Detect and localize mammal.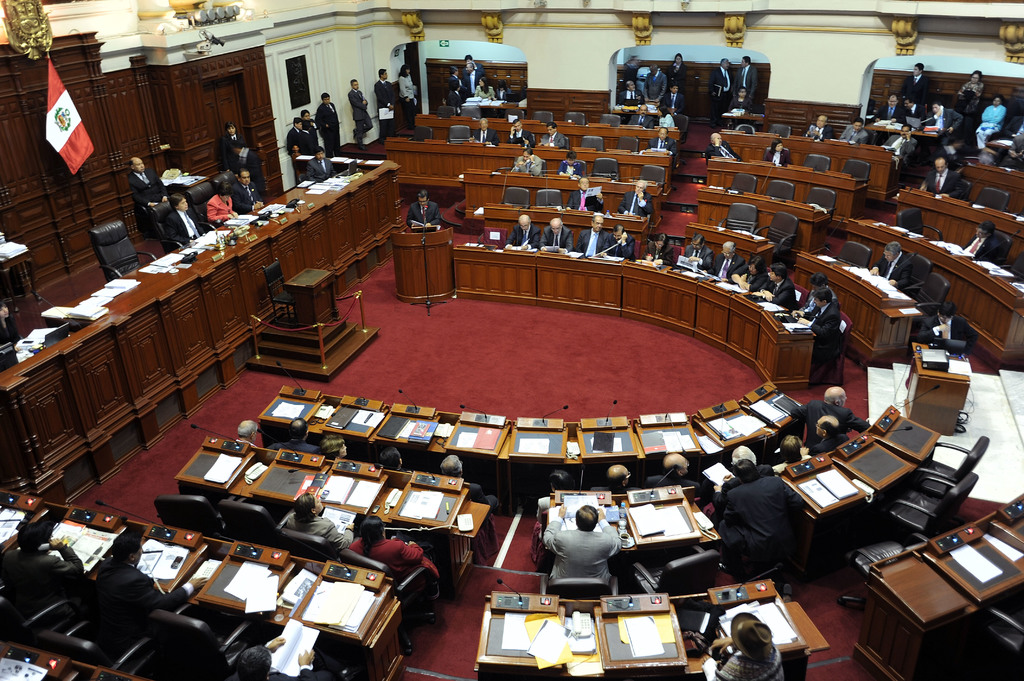
Localized at (840, 118, 867, 144).
